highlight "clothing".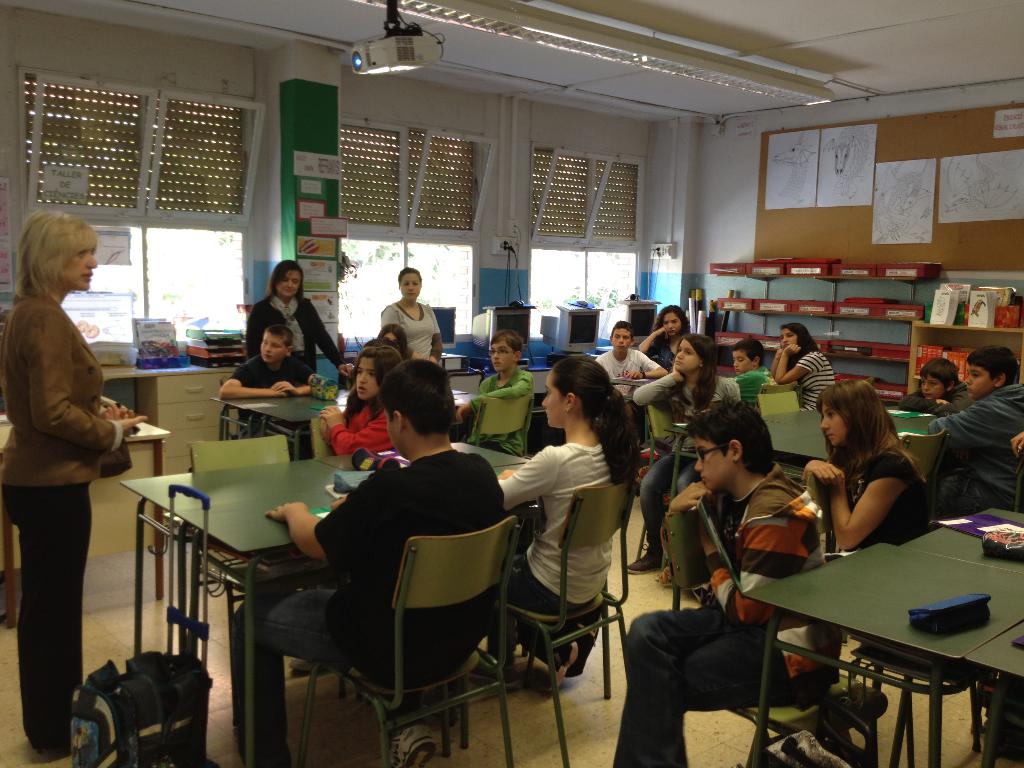
Highlighted region: 1:286:126:752.
